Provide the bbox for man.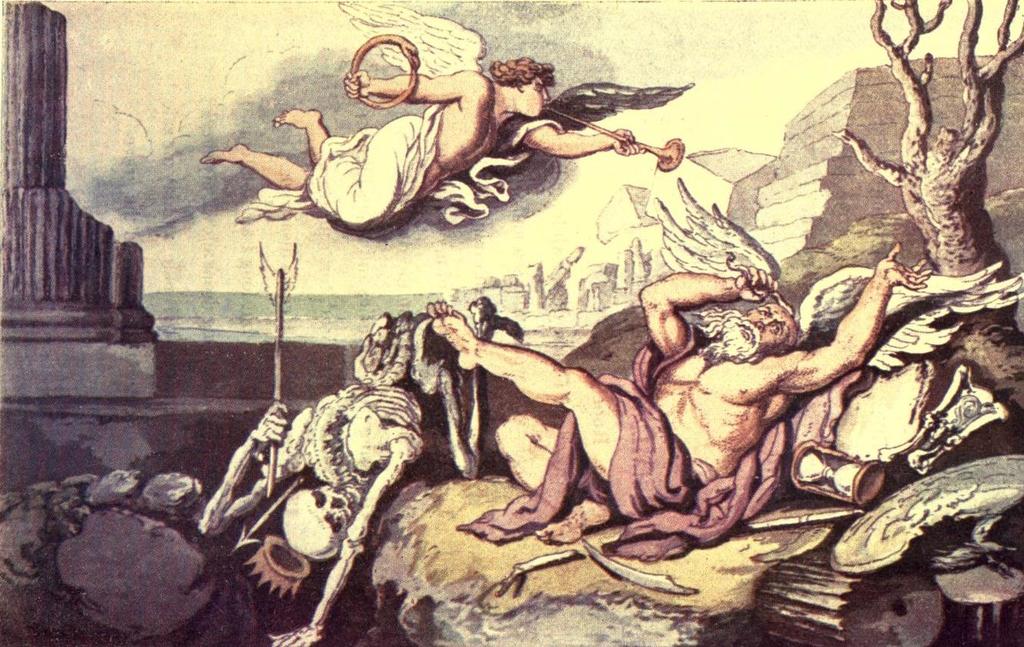
region(194, 57, 643, 241).
